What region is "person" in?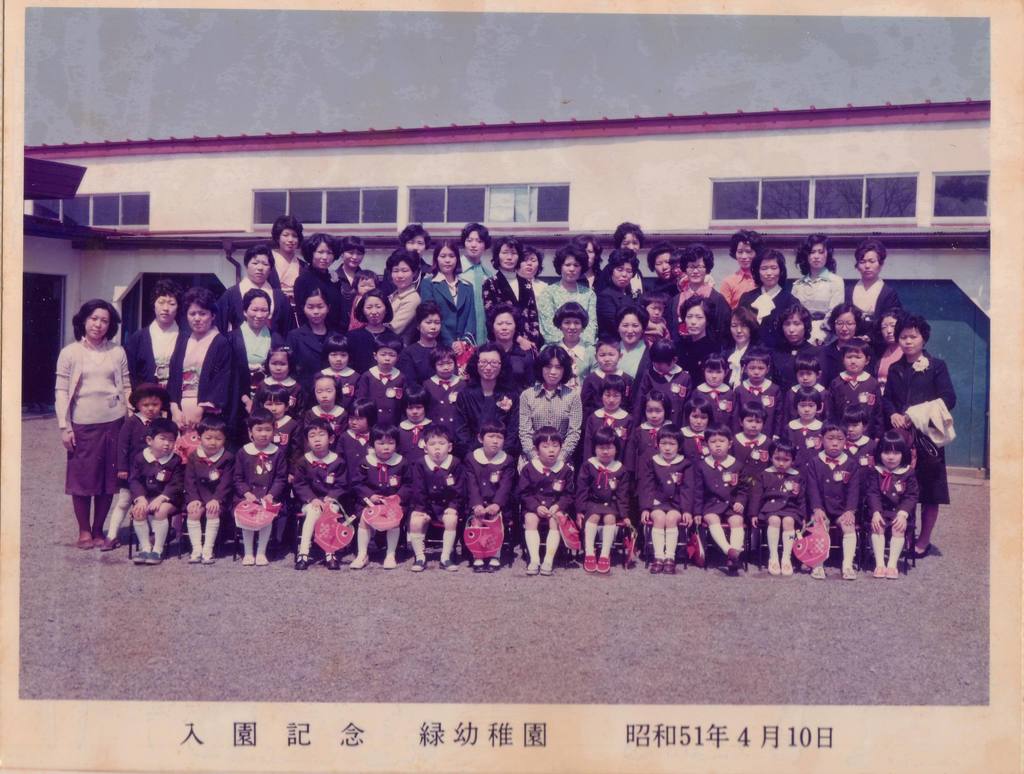
bbox=[863, 308, 908, 374].
